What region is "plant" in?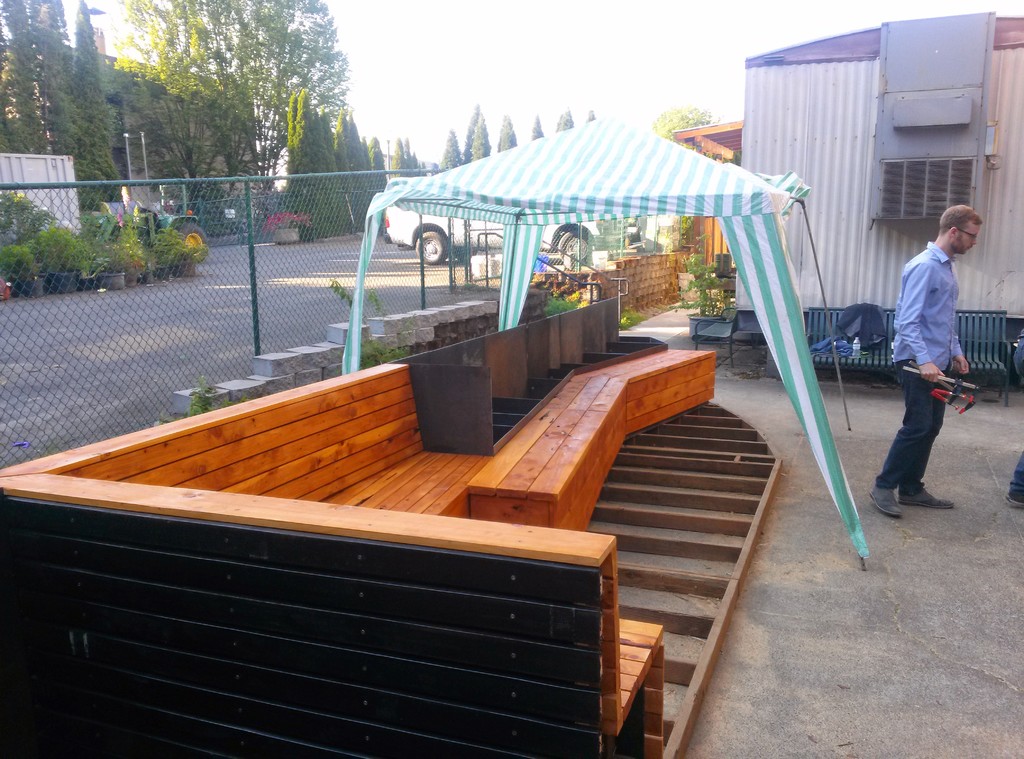
detection(186, 376, 214, 414).
